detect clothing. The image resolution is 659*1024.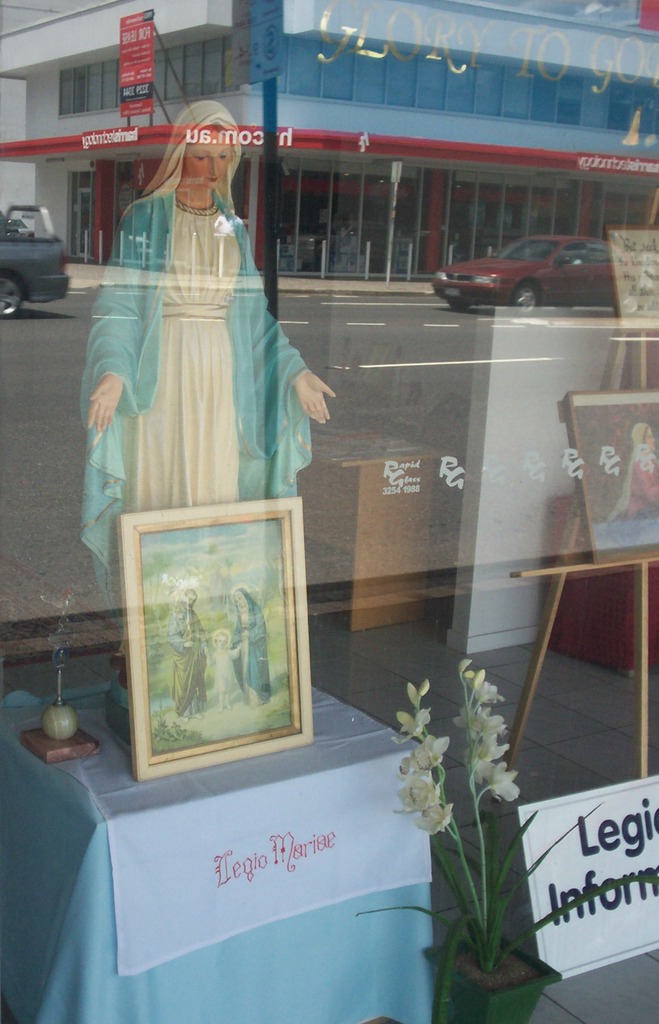
[88,185,316,629].
